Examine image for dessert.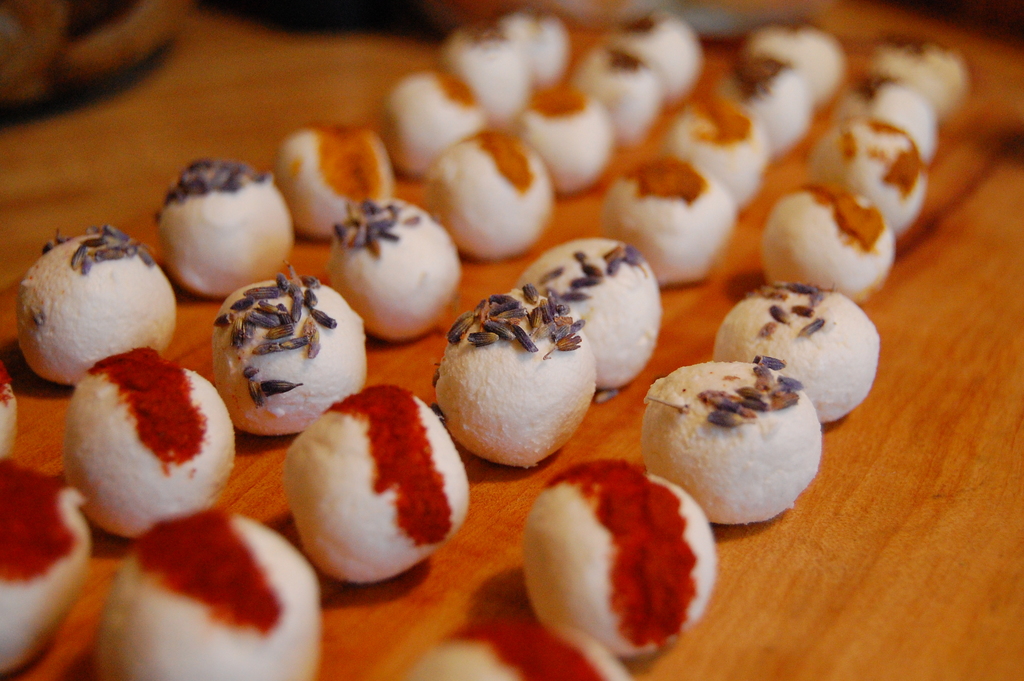
Examination result: [x1=729, y1=279, x2=881, y2=416].
